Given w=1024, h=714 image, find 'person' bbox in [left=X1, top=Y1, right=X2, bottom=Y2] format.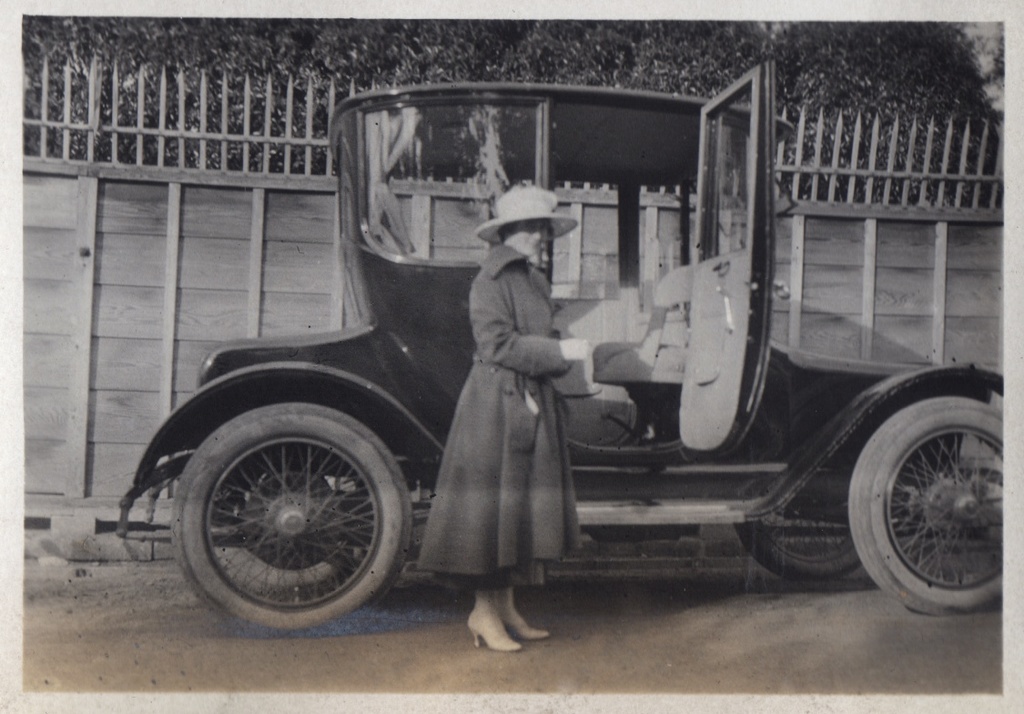
[left=415, top=187, right=593, bottom=650].
